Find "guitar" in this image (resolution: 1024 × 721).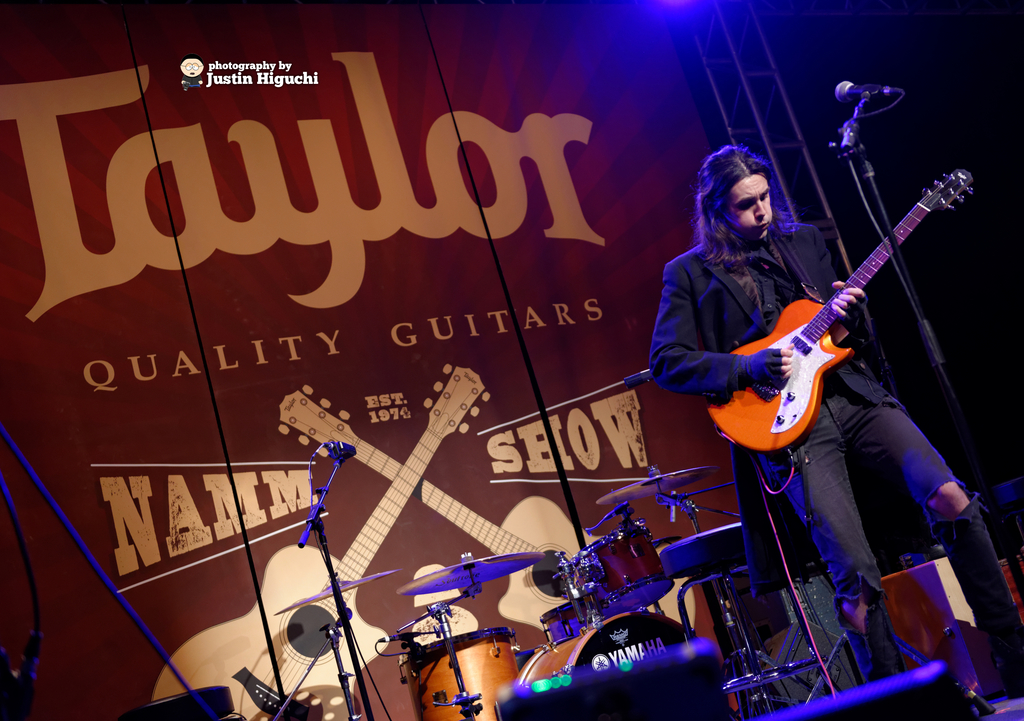
150/363/490/720.
